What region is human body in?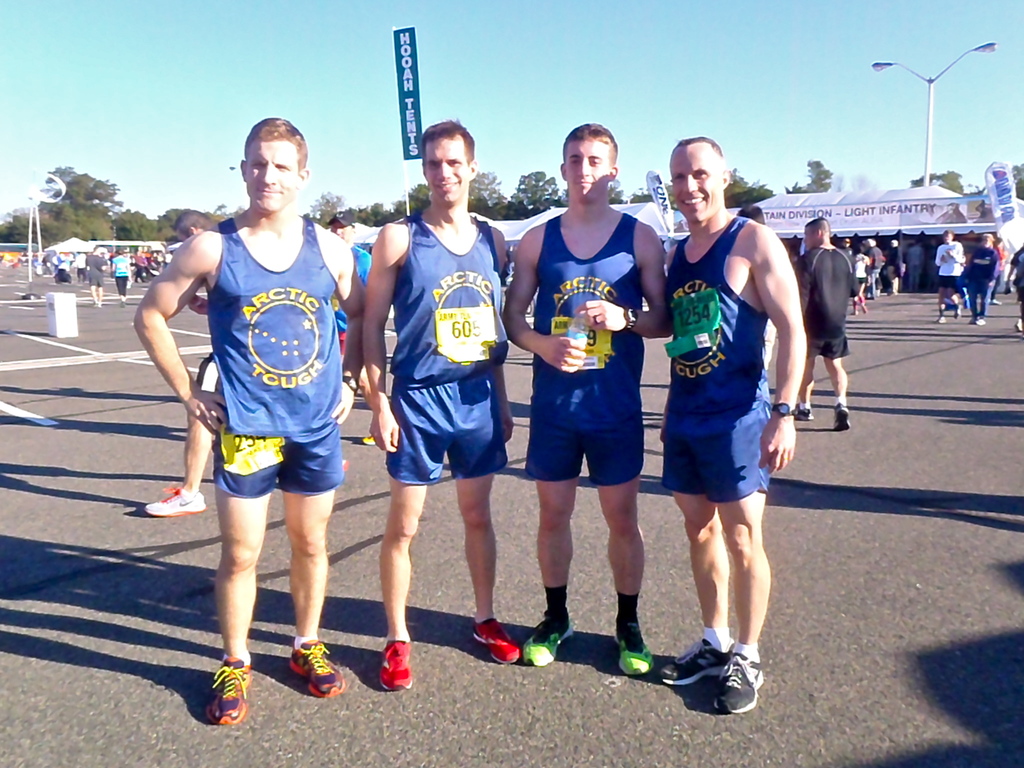
box(113, 246, 131, 306).
